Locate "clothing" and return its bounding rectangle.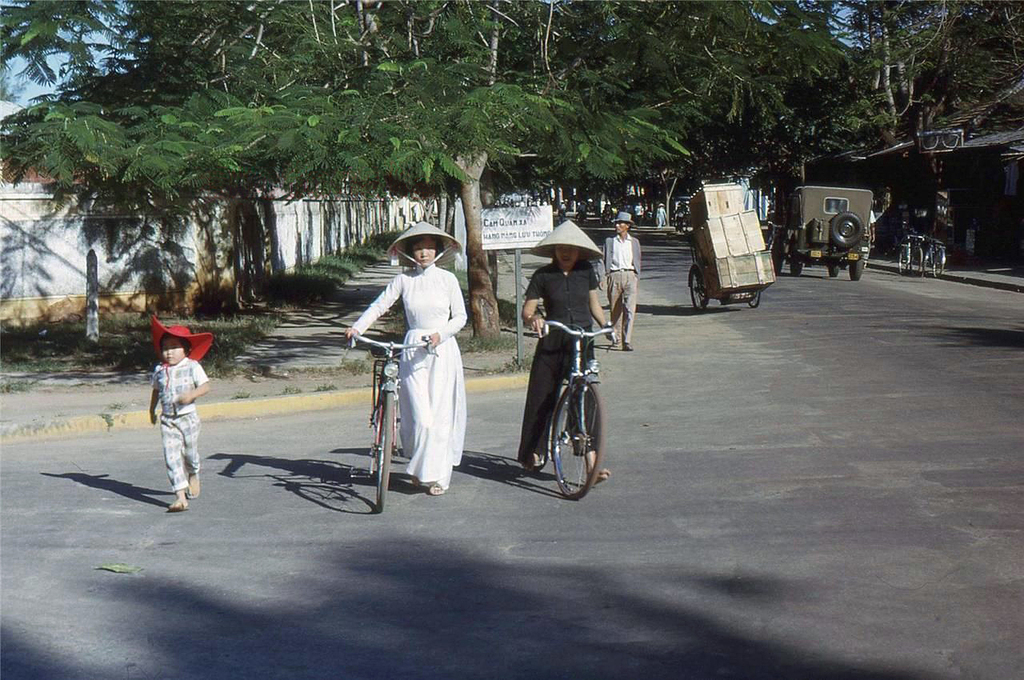
[601,234,644,334].
